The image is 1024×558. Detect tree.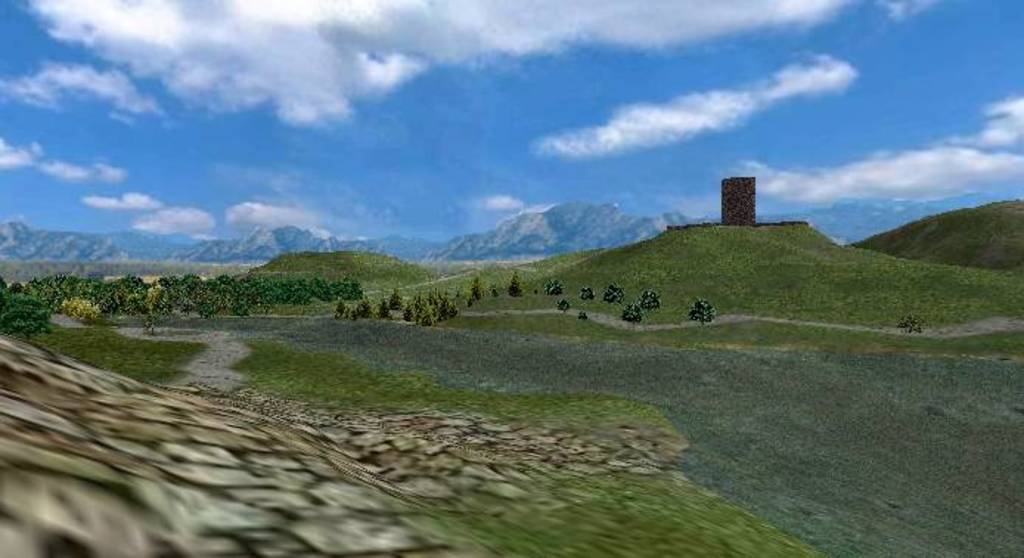
Detection: bbox=(896, 310, 928, 335).
